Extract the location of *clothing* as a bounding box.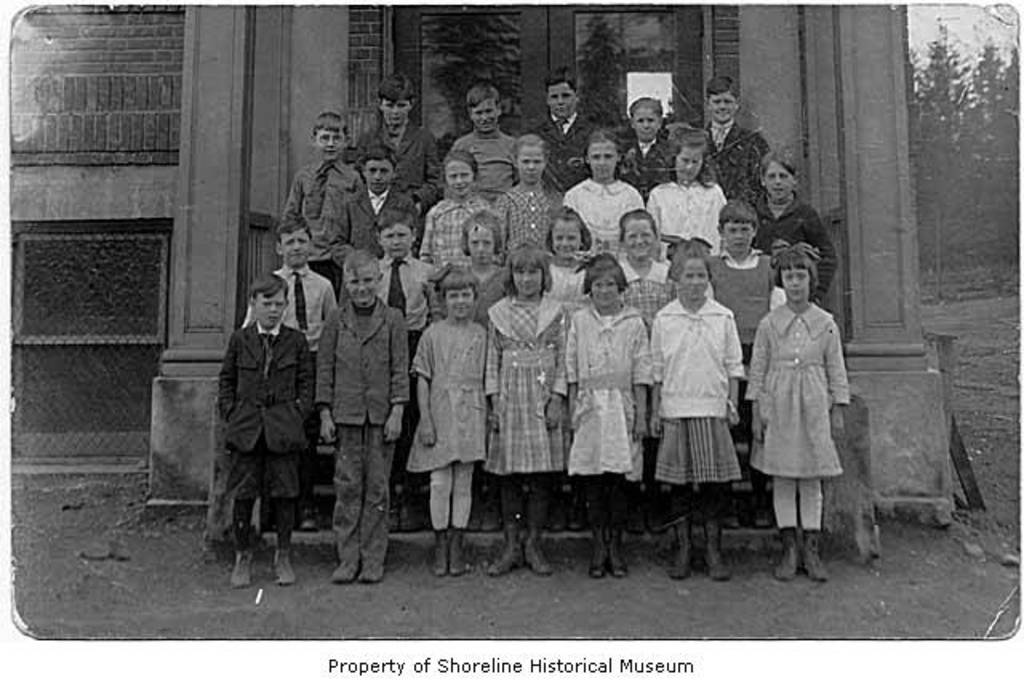
select_region(699, 235, 776, 343).
